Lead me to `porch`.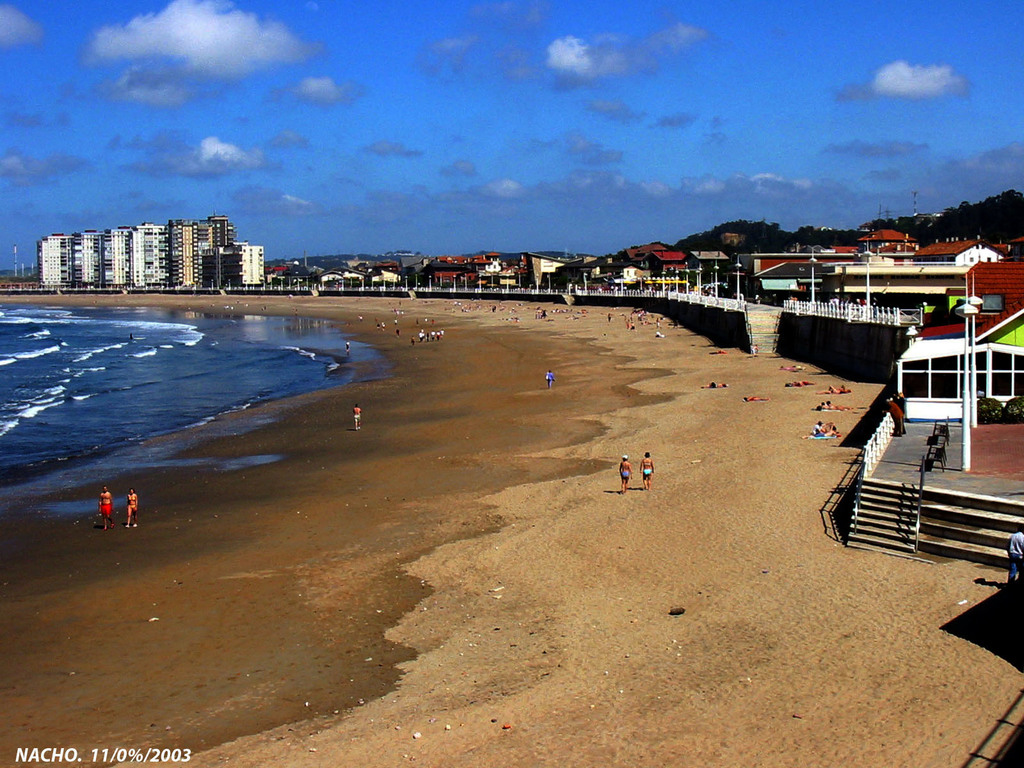
Lead to 783,287,936,374.
